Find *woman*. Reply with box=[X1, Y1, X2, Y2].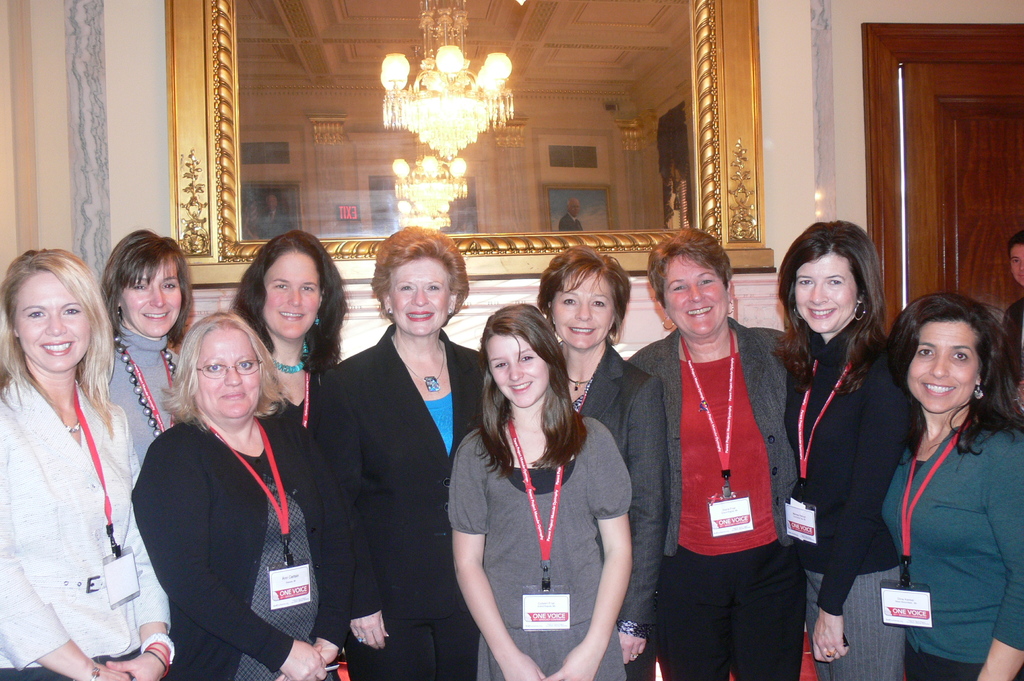
box=[214, 227, 356, 472].
